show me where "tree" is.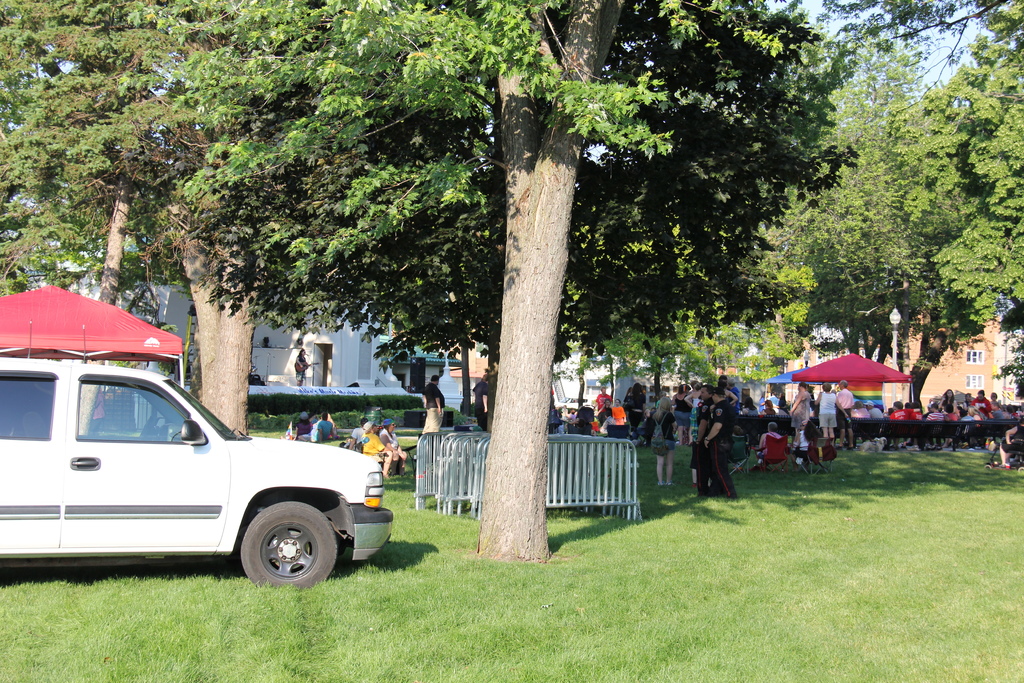
"tree" is at x1=186 y1=0 x2=860 y2=563.
